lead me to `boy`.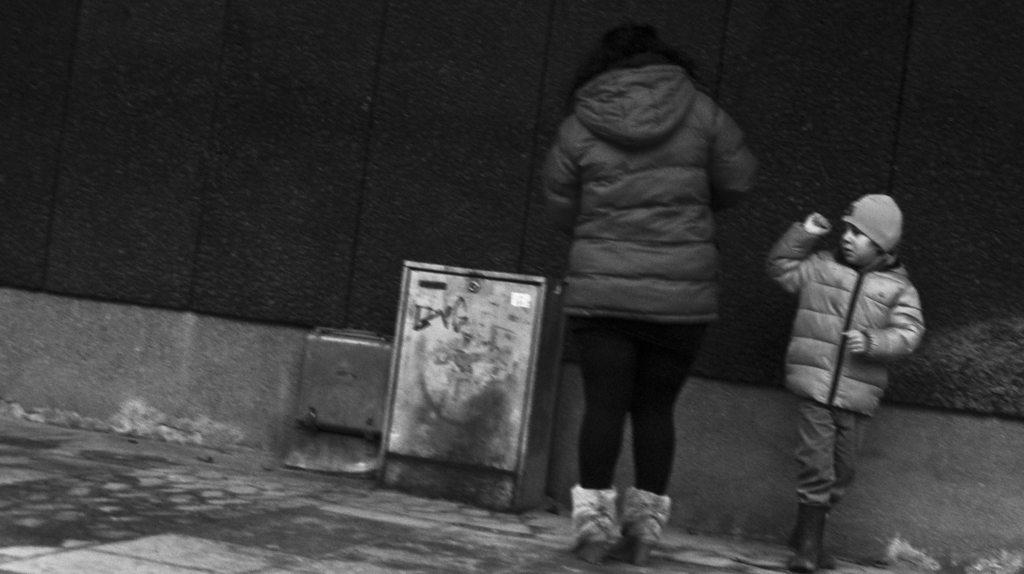
Lead to select_region(767, 194, 924, 573).
